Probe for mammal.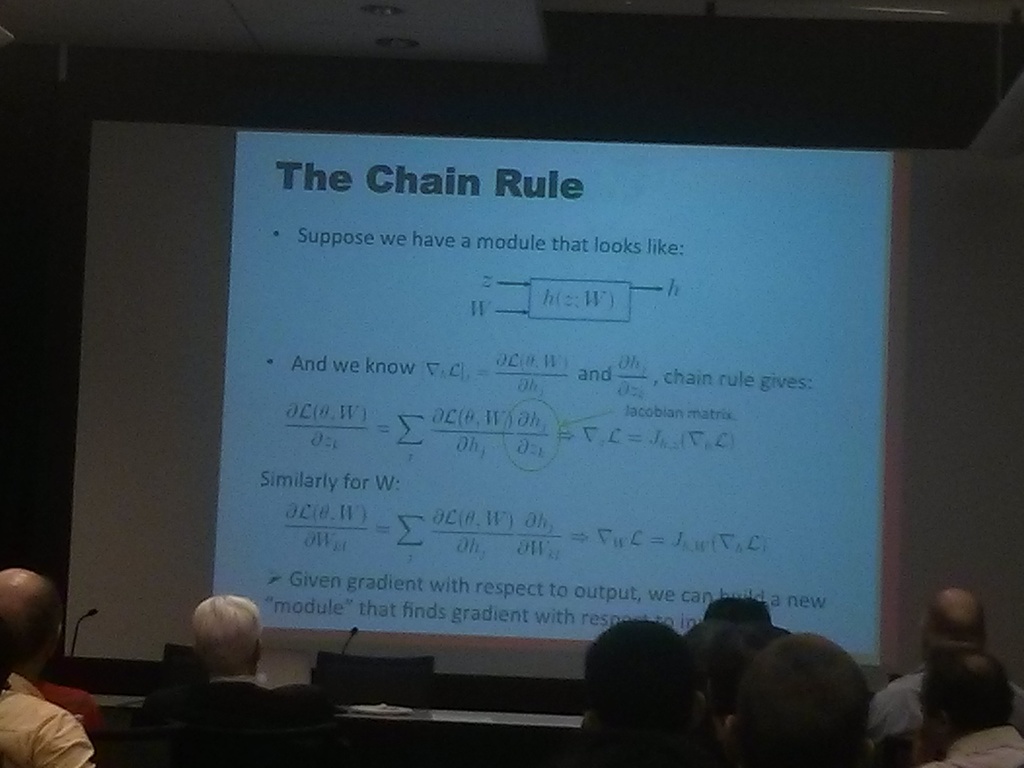
Probe result: bbox=[0, 572, 97, 767].
